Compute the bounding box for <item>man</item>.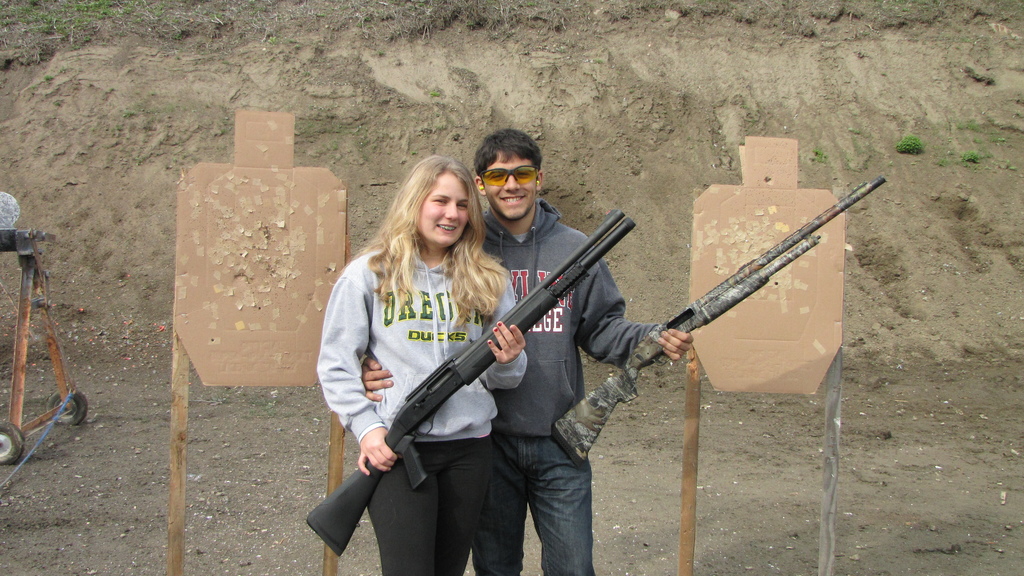
360:128:694:567.
